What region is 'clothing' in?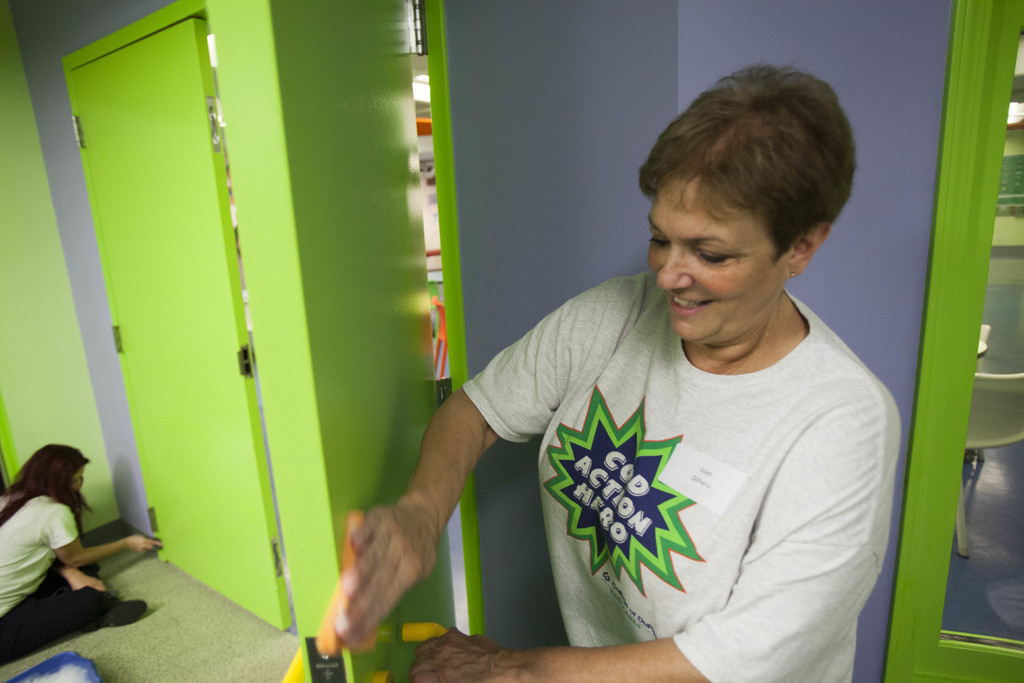
bbox(0, 488, 124, 666).
